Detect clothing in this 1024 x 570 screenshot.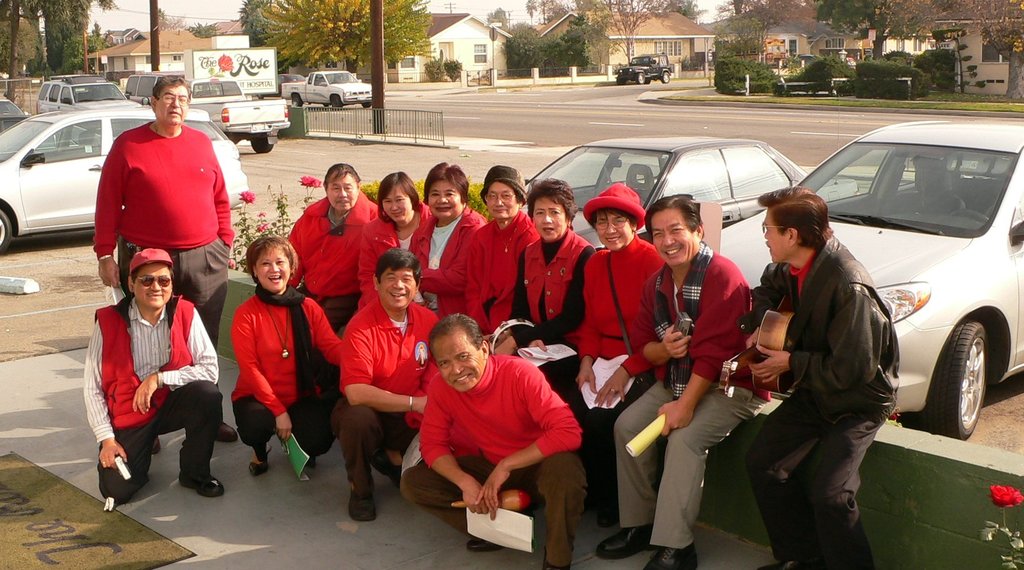
Detection: 408/355/586/569.
